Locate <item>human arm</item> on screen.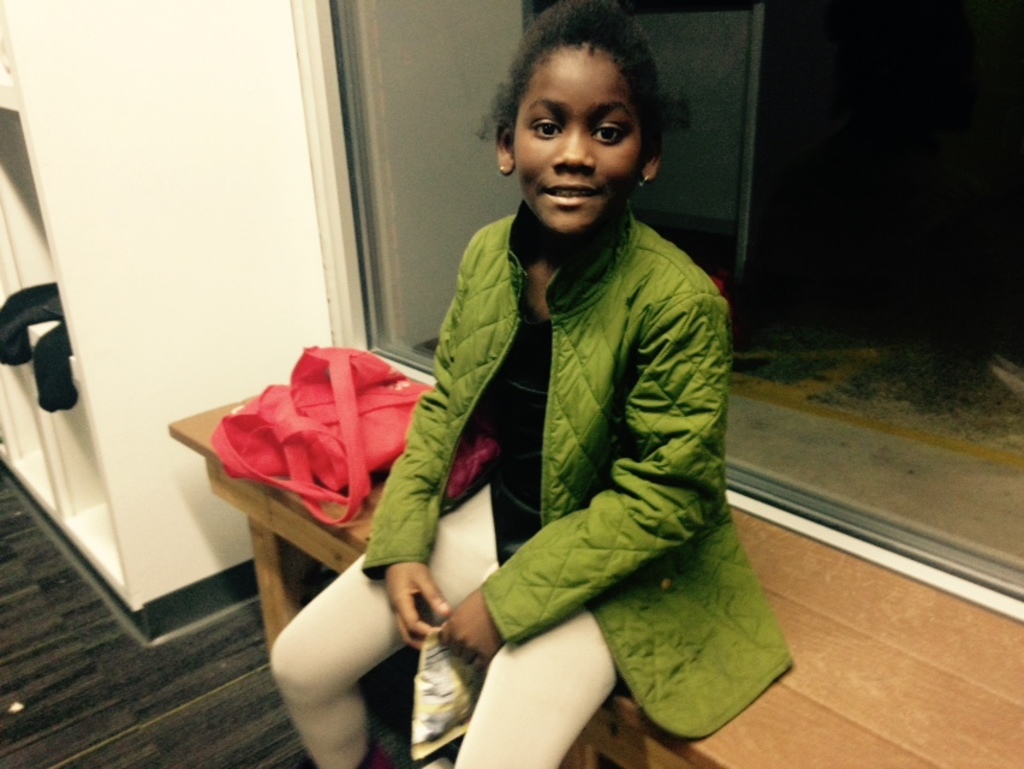
On screen at x1=436 y1=272 x2=732 y2=672.
